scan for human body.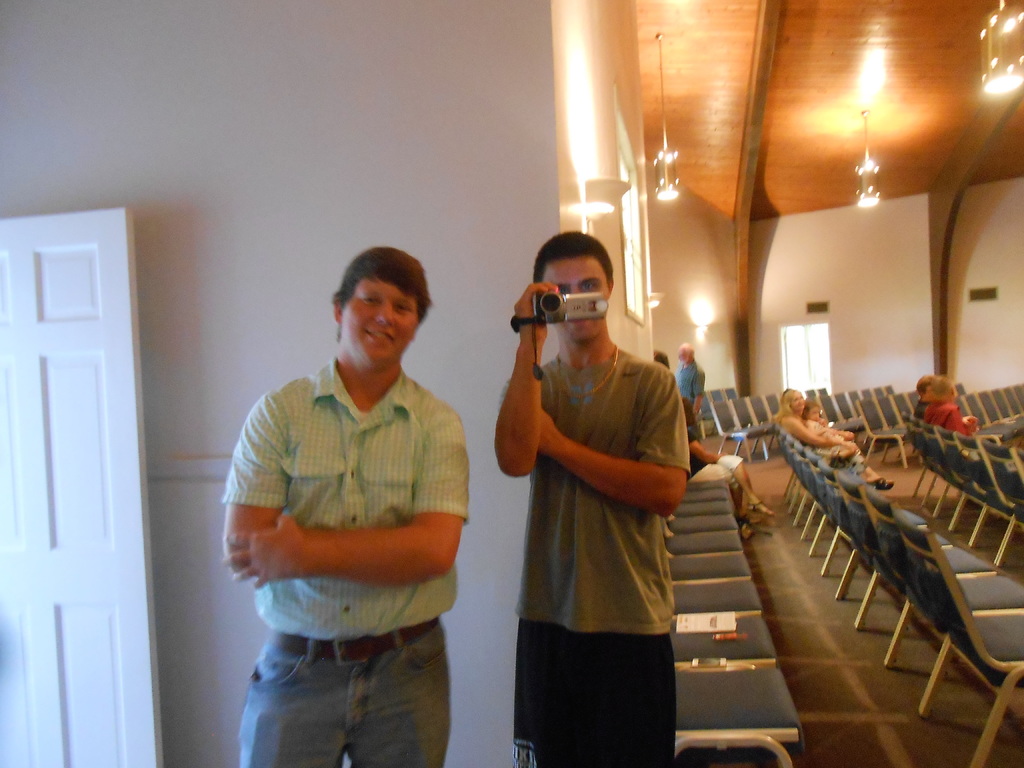
Scan result: (x1=774, y1=385, x2=892, y2=488).
